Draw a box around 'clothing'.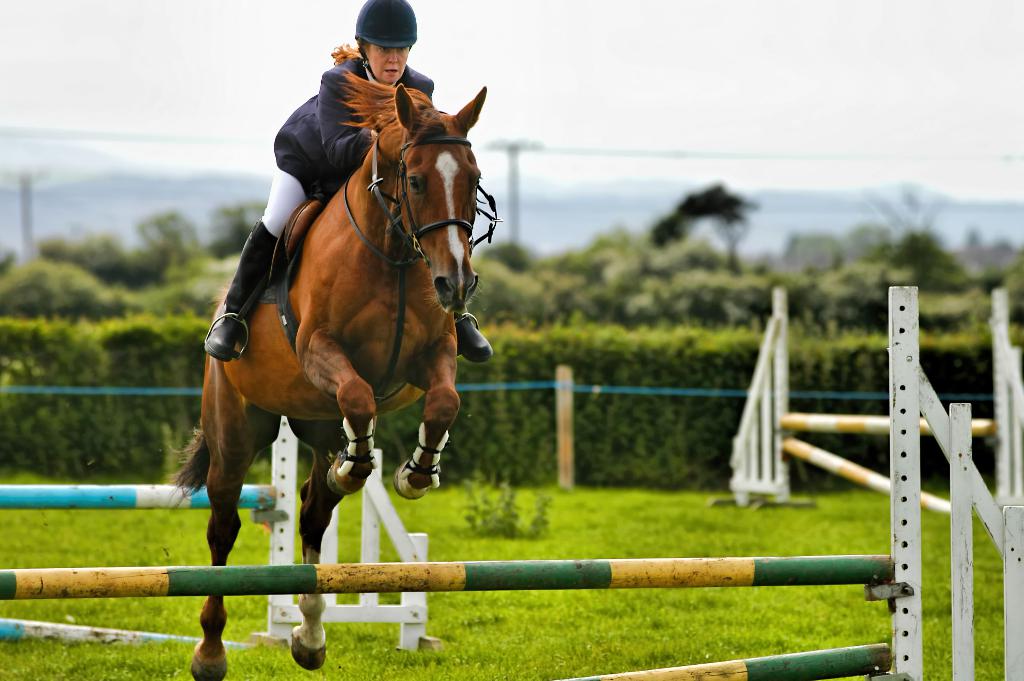
(x1=266, y1=52, x2=436, y2=238).
